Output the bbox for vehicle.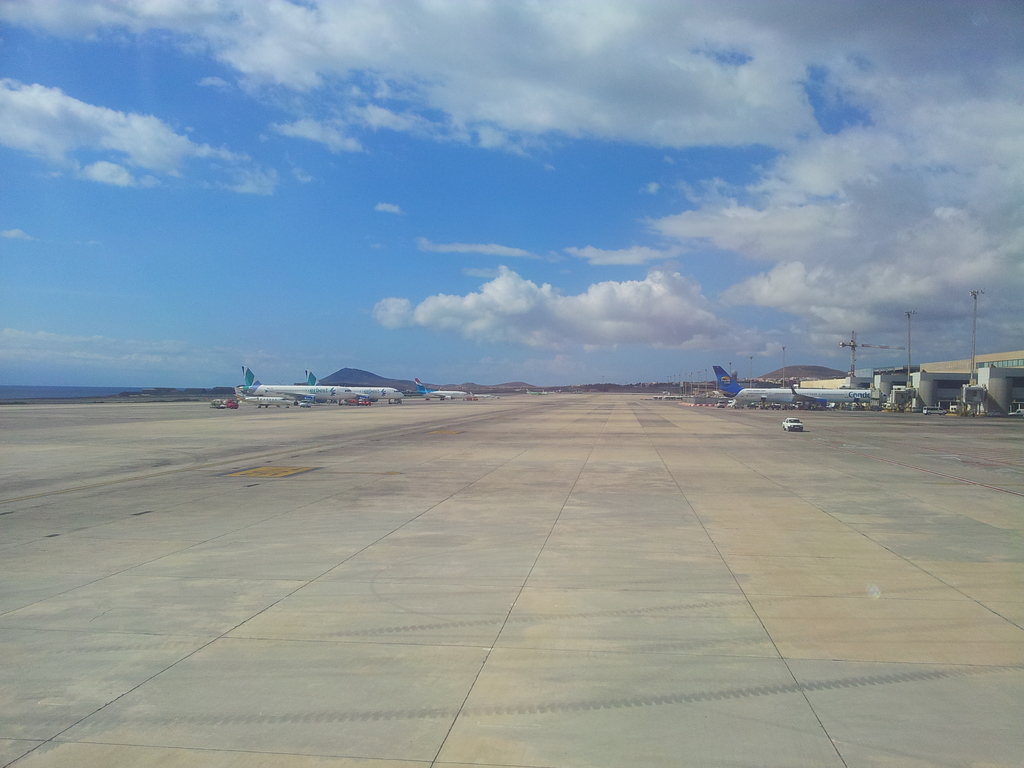
<region>514, 383, 524, 390</region>.
